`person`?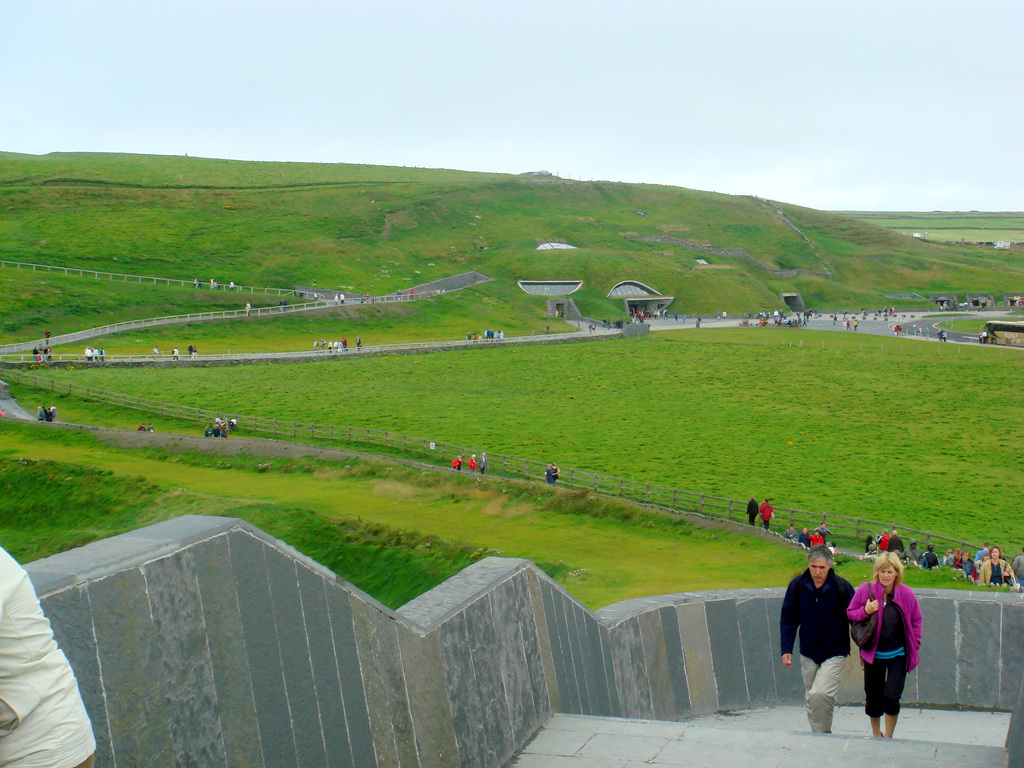
870 558 928 740
